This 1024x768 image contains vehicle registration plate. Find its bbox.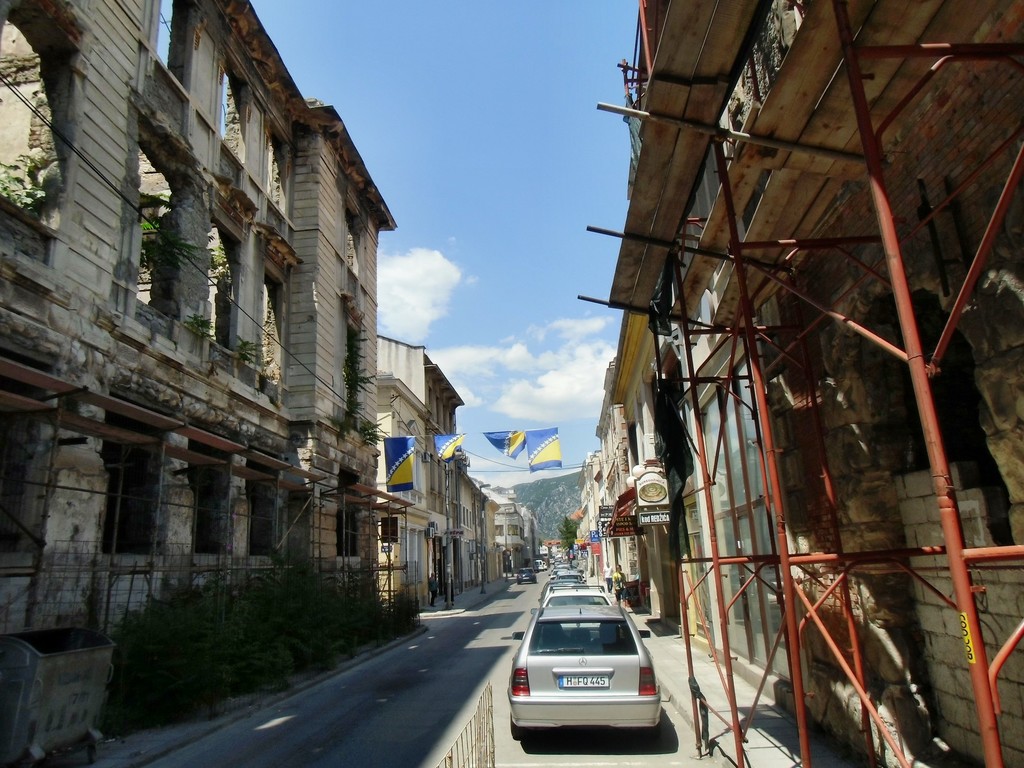
[x1=554, y1=675, x2=611, y2=691].
